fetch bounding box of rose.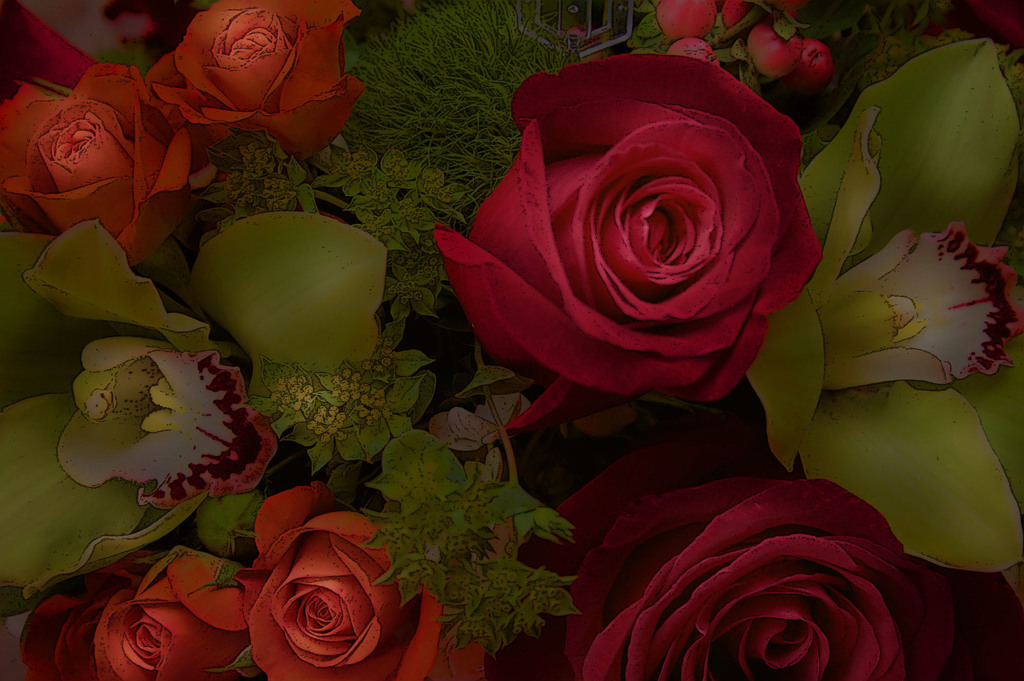
Bbox: box(433, 54, 821, 433).
